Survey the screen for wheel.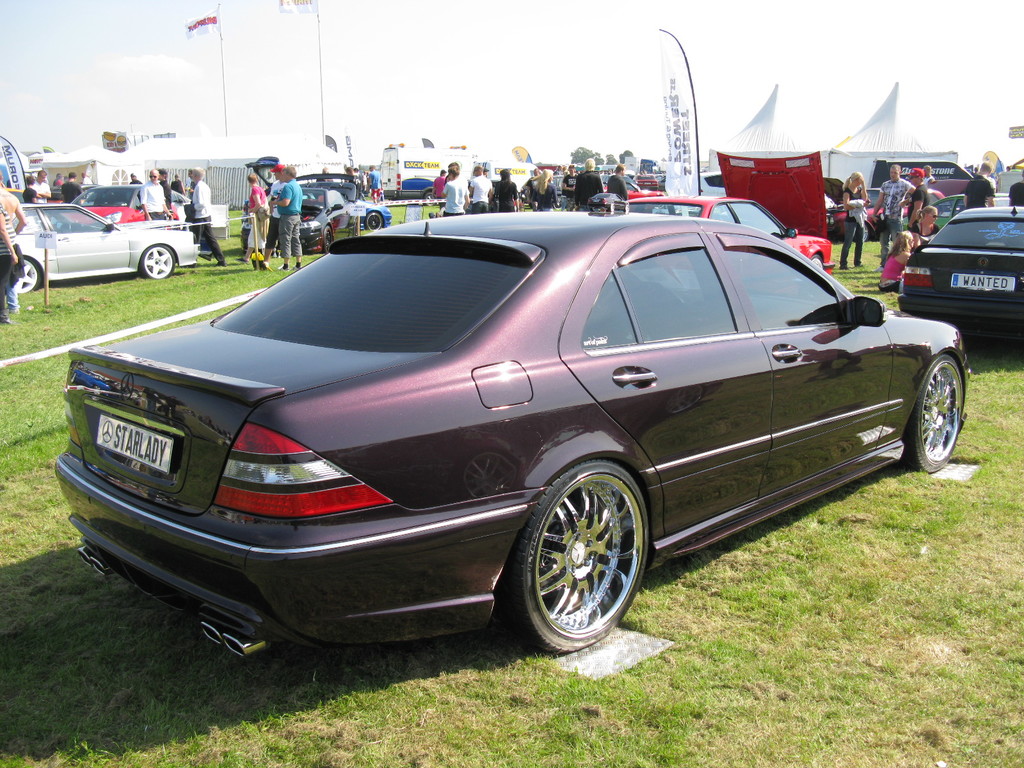
Survey found: (x1=853, y1=223, x2=870, y2=240).
